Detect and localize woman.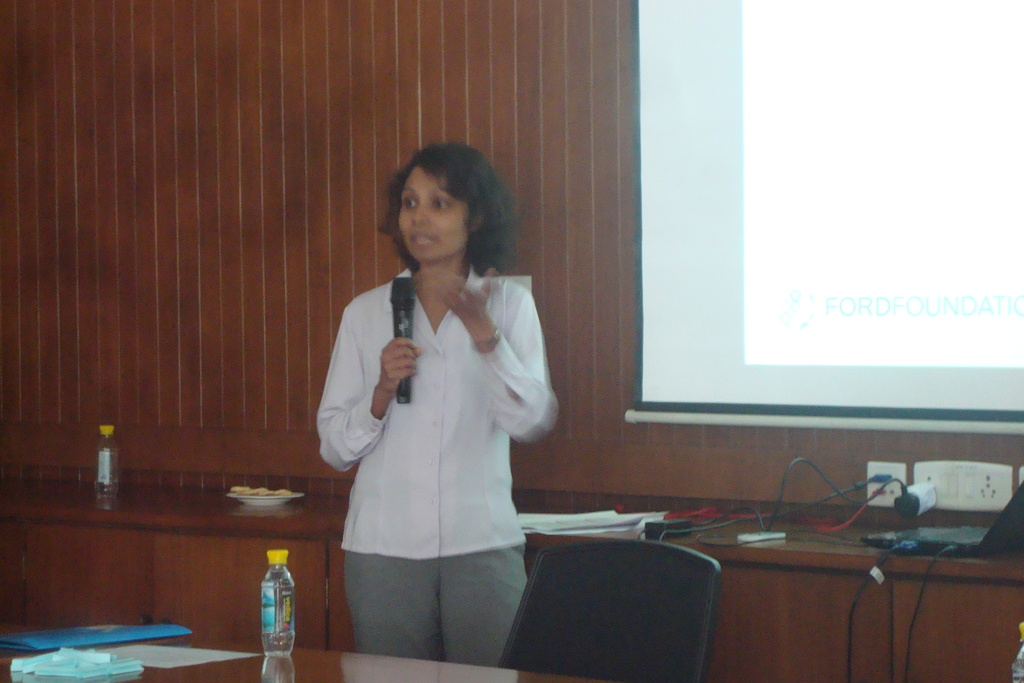
Localized at [324,149,575,628].
